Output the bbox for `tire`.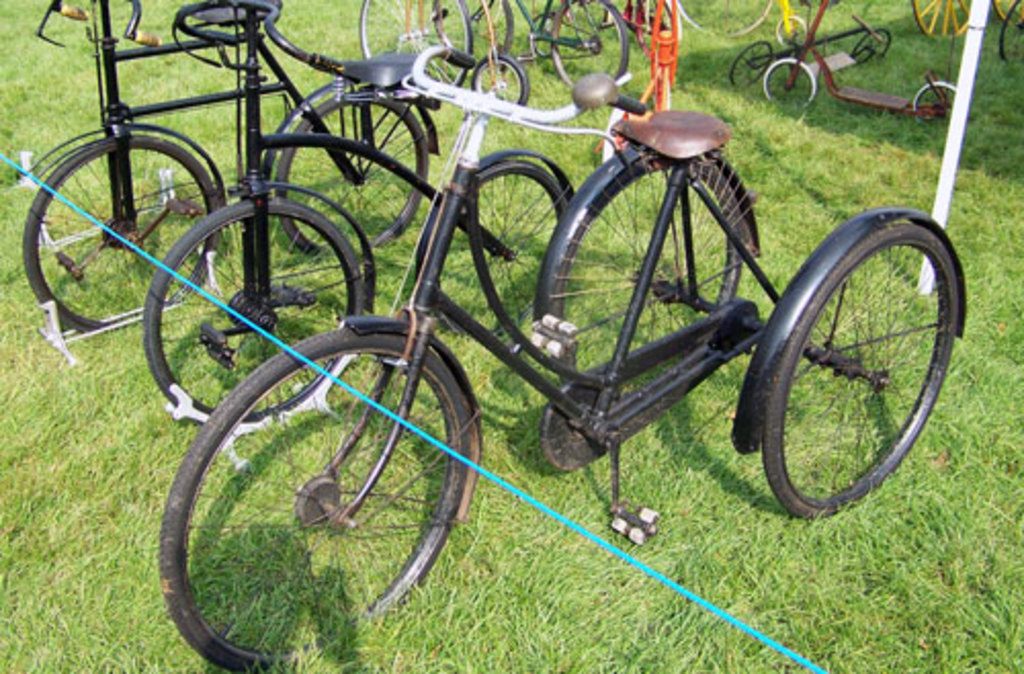
x1=139 y1=191 x2=367 y2=420.
